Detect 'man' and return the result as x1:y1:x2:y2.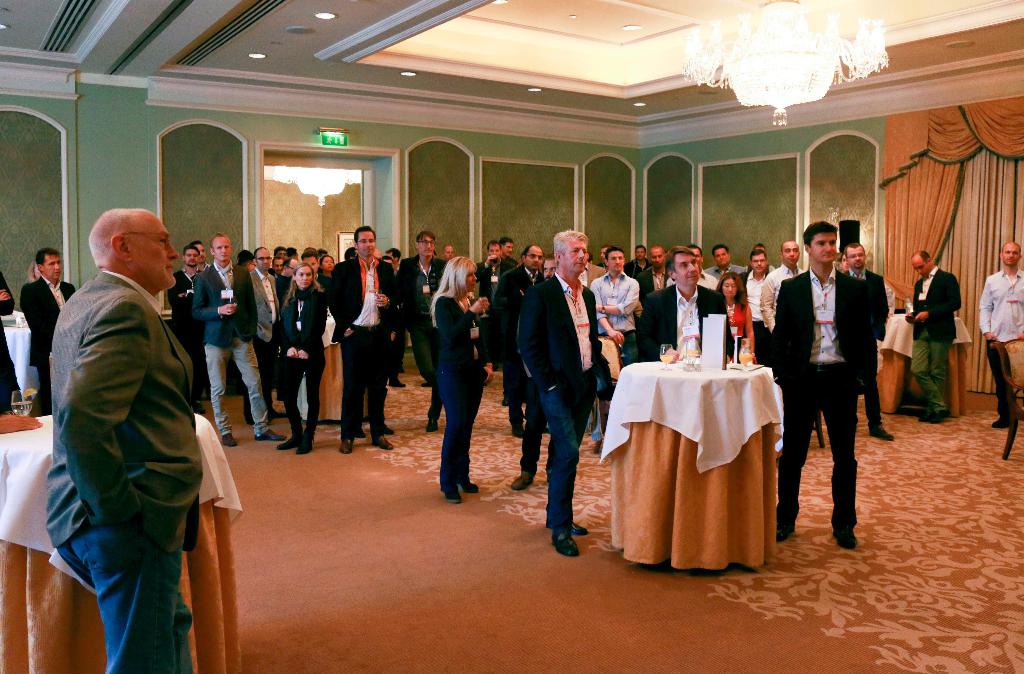
37:190:224:672.
